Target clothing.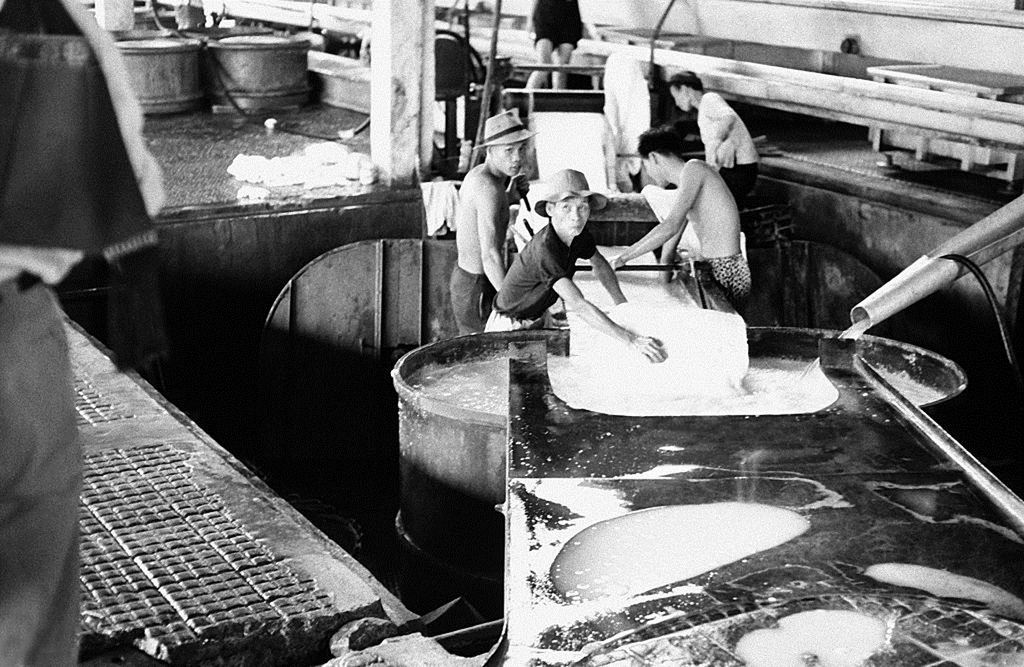
Target region: box=[0, 278, 83, 666].
